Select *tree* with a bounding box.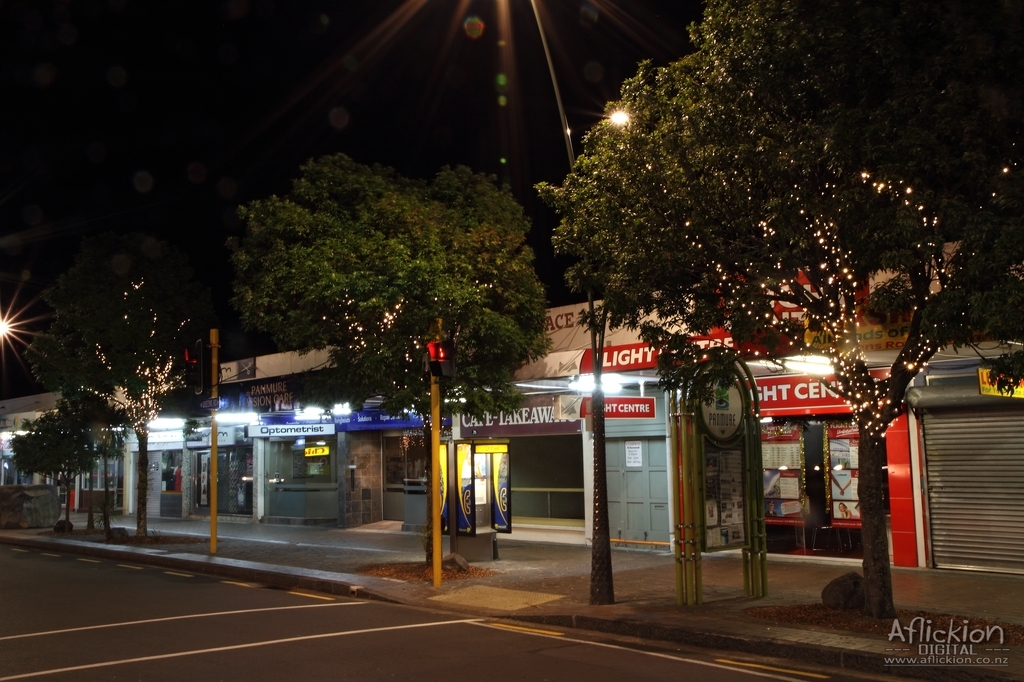
(x1=12, y1=412, x2=103, y2=521).
